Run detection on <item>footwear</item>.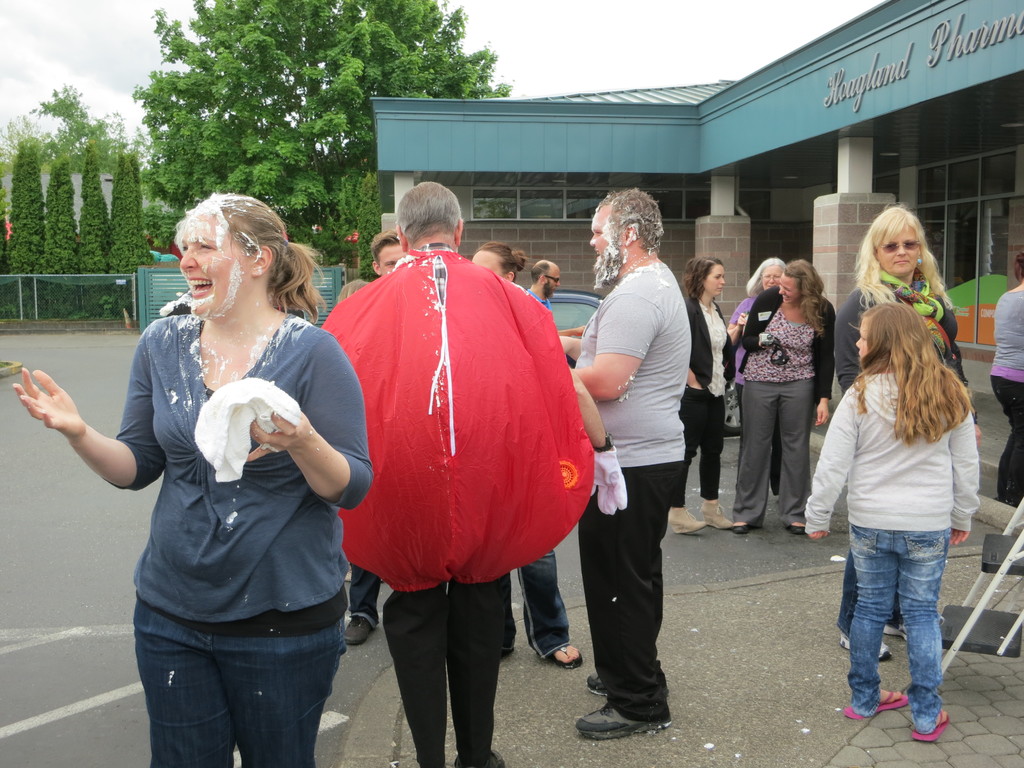
Result: (left=911, top=709, right=947, bottom=742).
